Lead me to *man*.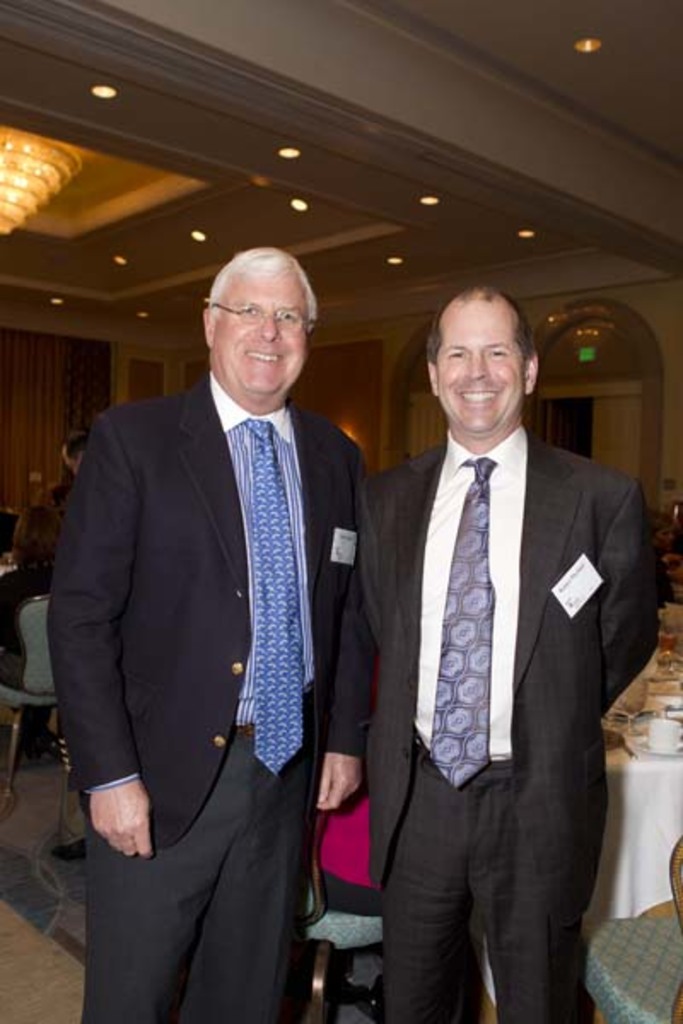
Lead to (left=44, top=246, right=365, bottom=1022).
